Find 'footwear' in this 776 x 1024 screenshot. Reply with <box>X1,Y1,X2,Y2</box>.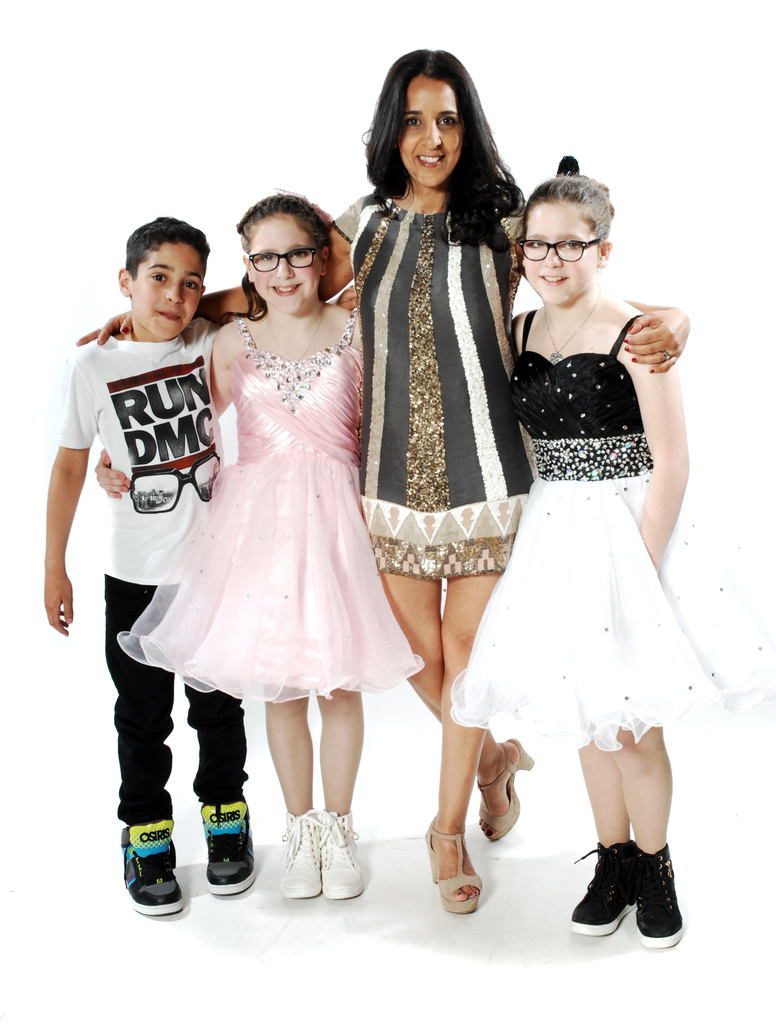
<box>624,849,682,945</box>.
